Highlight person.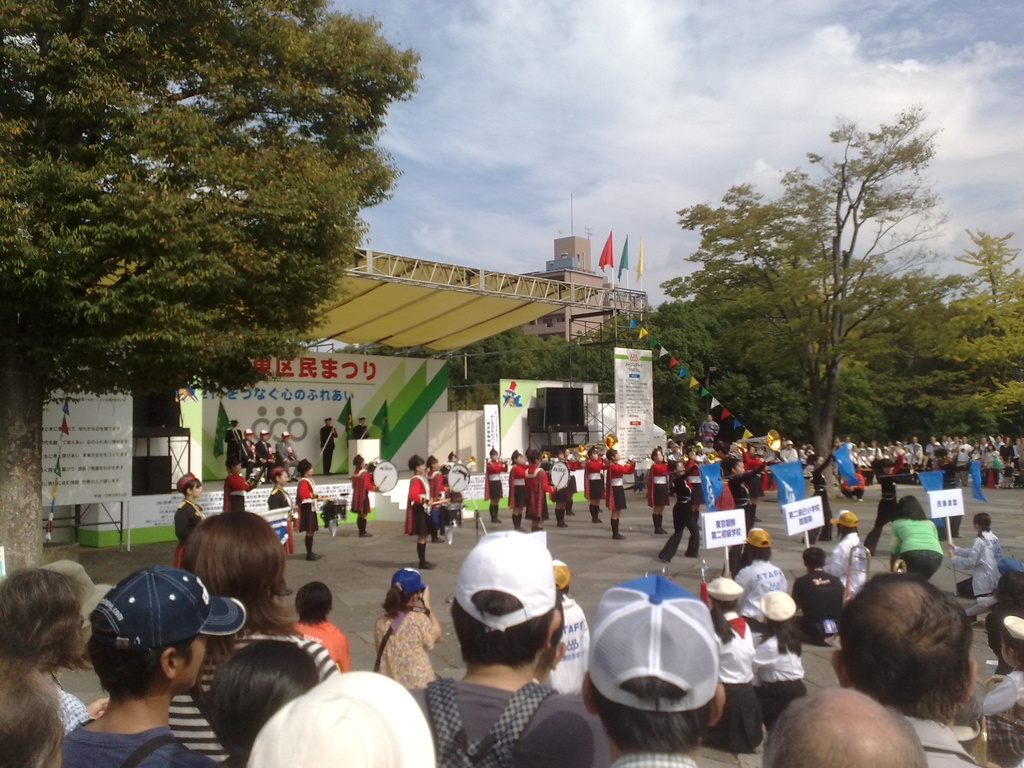
Highlighted region: bbox=[433, 527, 582, 740].
